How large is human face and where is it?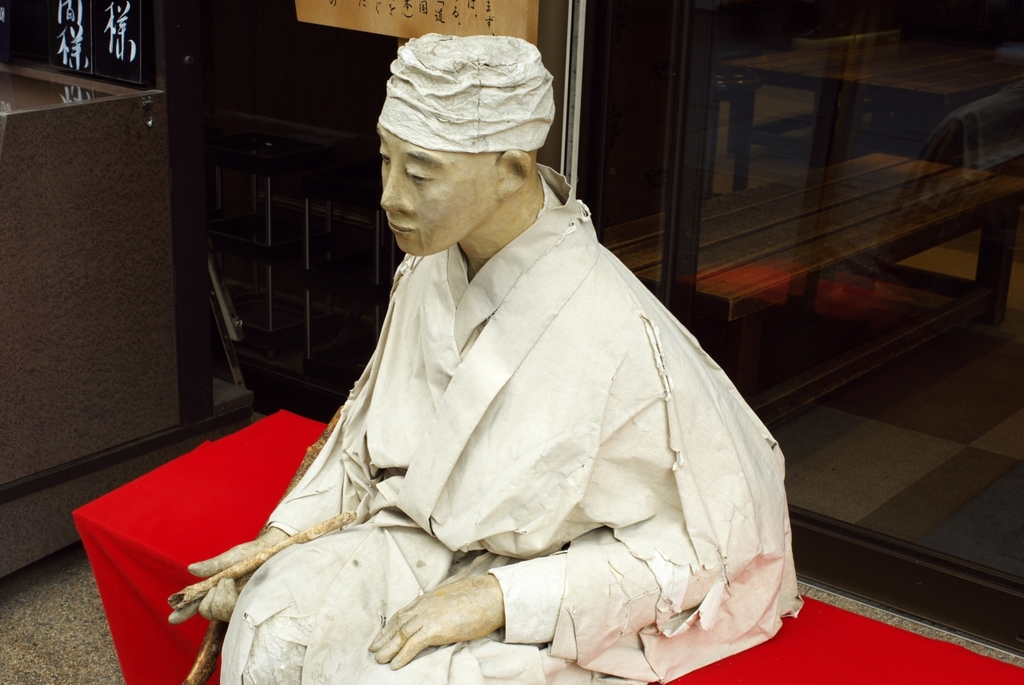
Bounding box: box=[375, 118, 494, 255].
